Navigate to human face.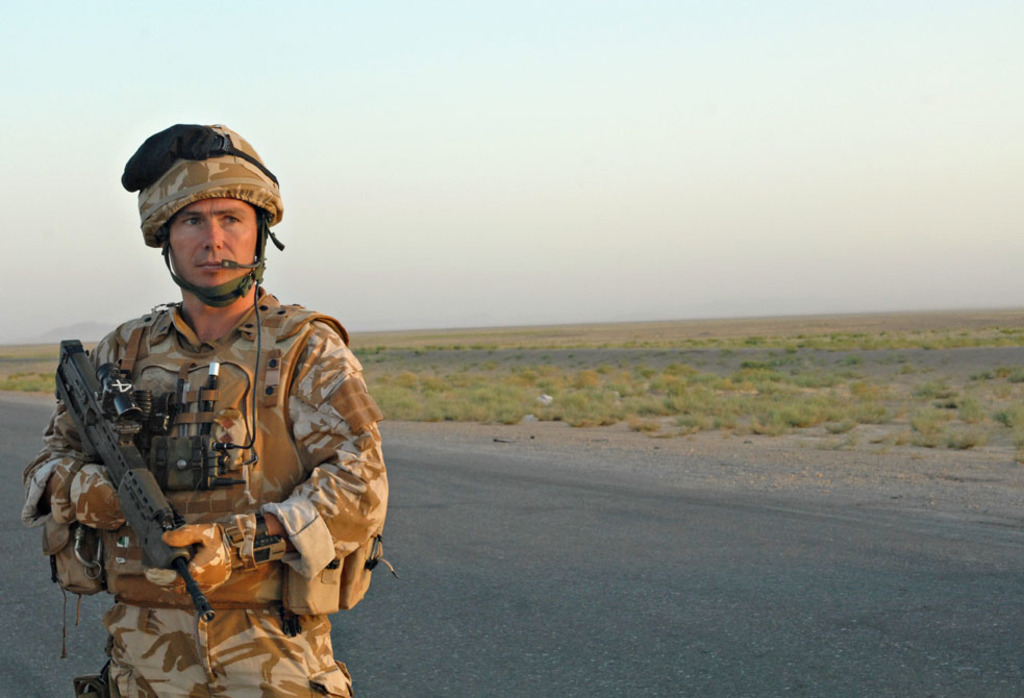
Navigation target: 173:192:255:291.
